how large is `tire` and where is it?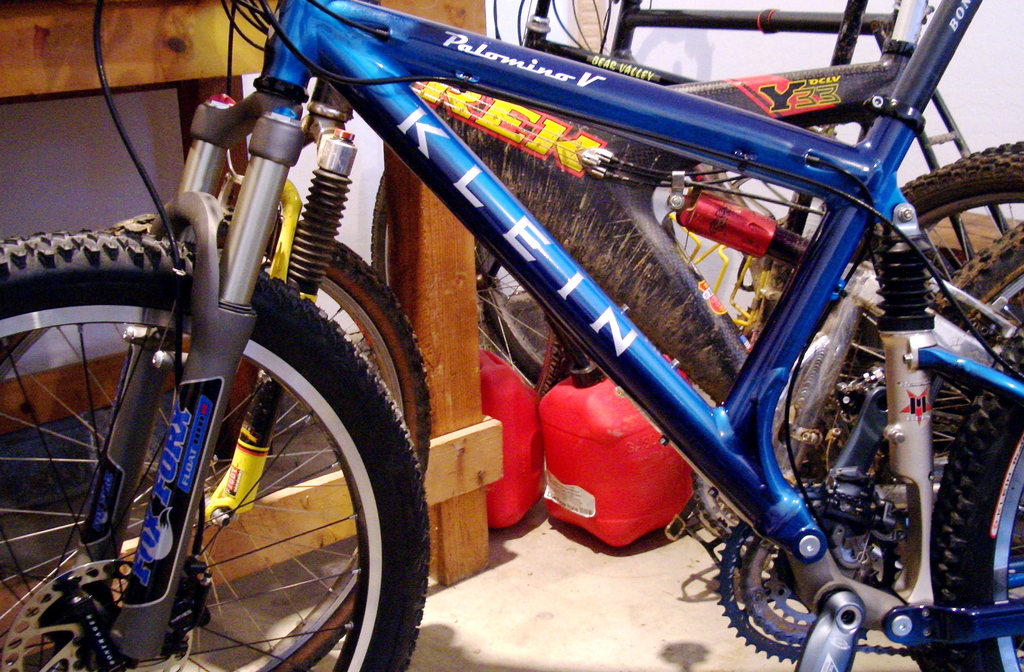
Bounding box: l=886, t=151, r=1023, b=284.
